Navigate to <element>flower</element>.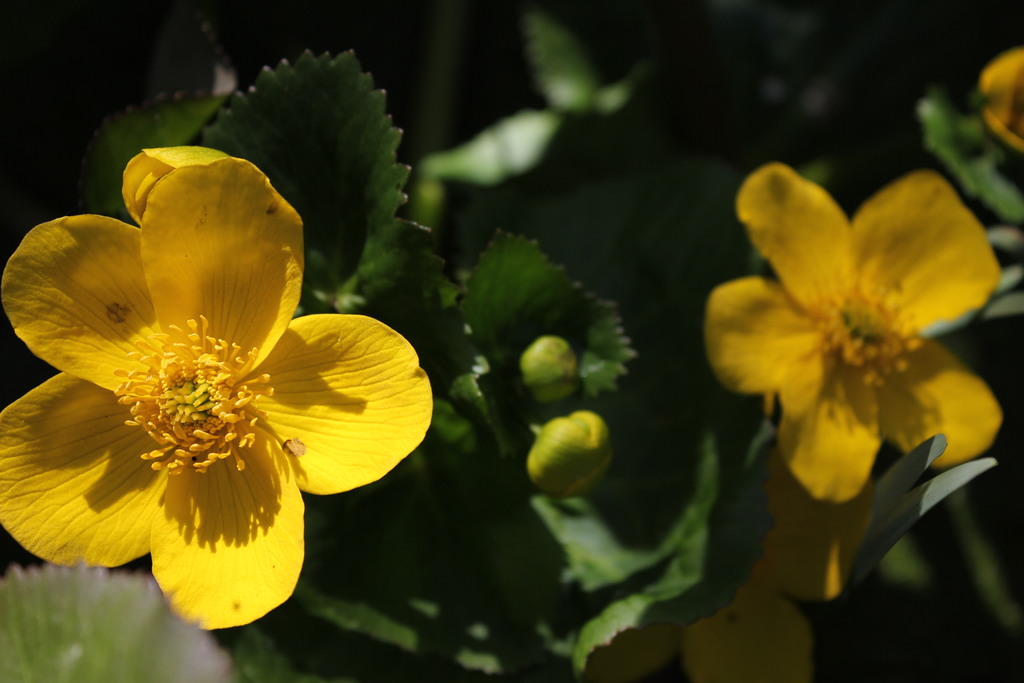
Navigation target: {"x1": 0, "y1": 145, "x2": 433, "y2": 632}.
